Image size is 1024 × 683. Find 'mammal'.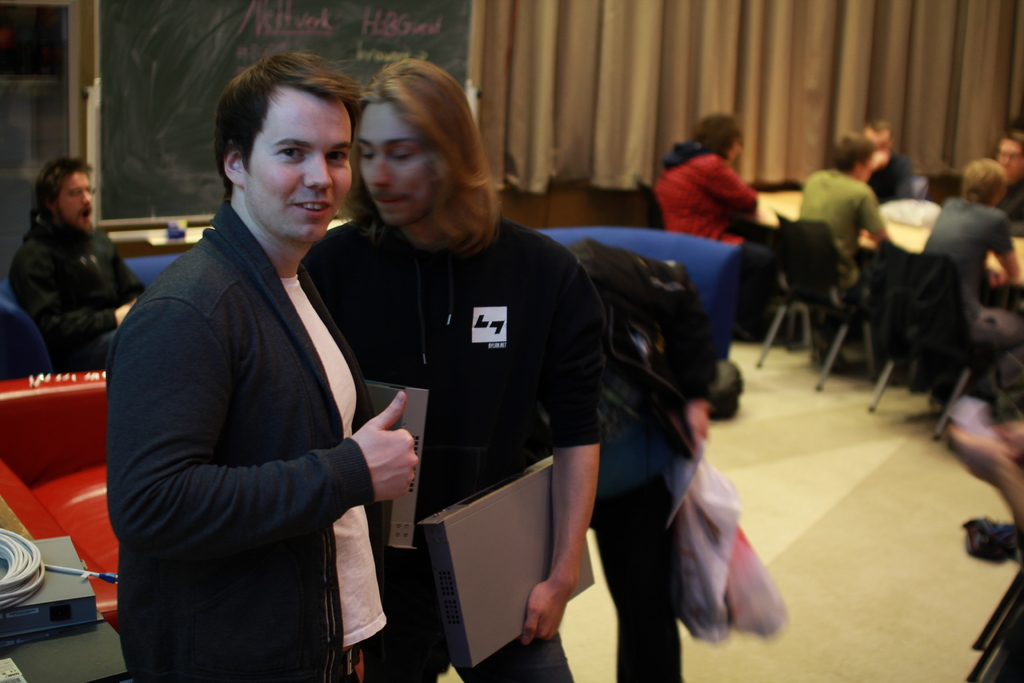
l=300, t=54, r=609, b=682.
